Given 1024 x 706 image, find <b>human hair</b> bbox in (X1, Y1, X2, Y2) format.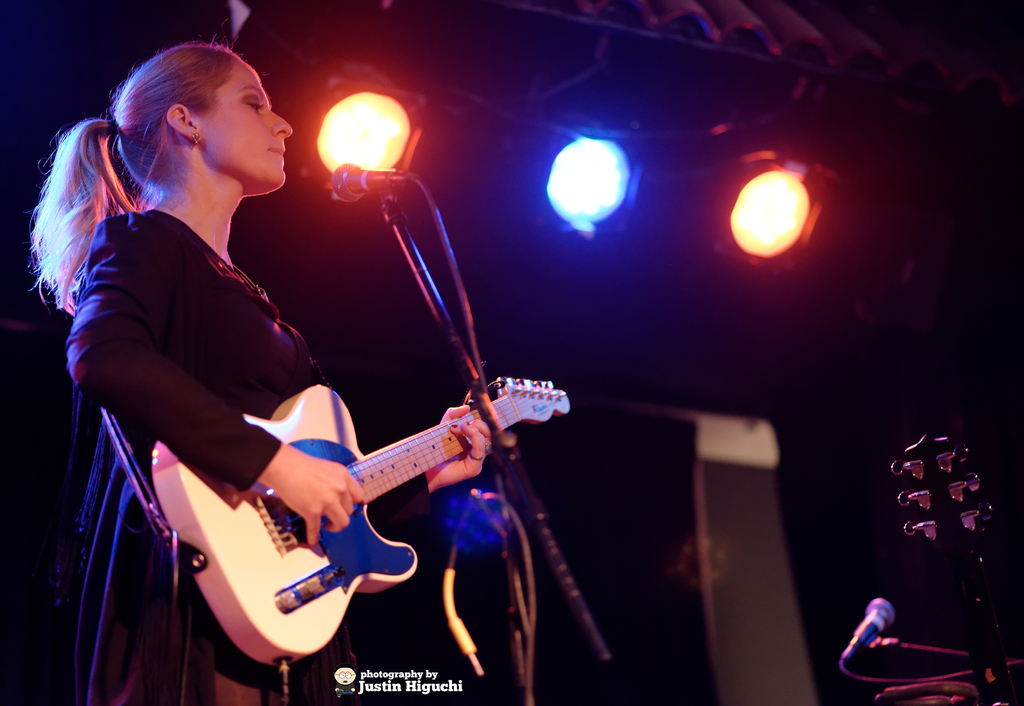
(24, 42, 242, 310).
